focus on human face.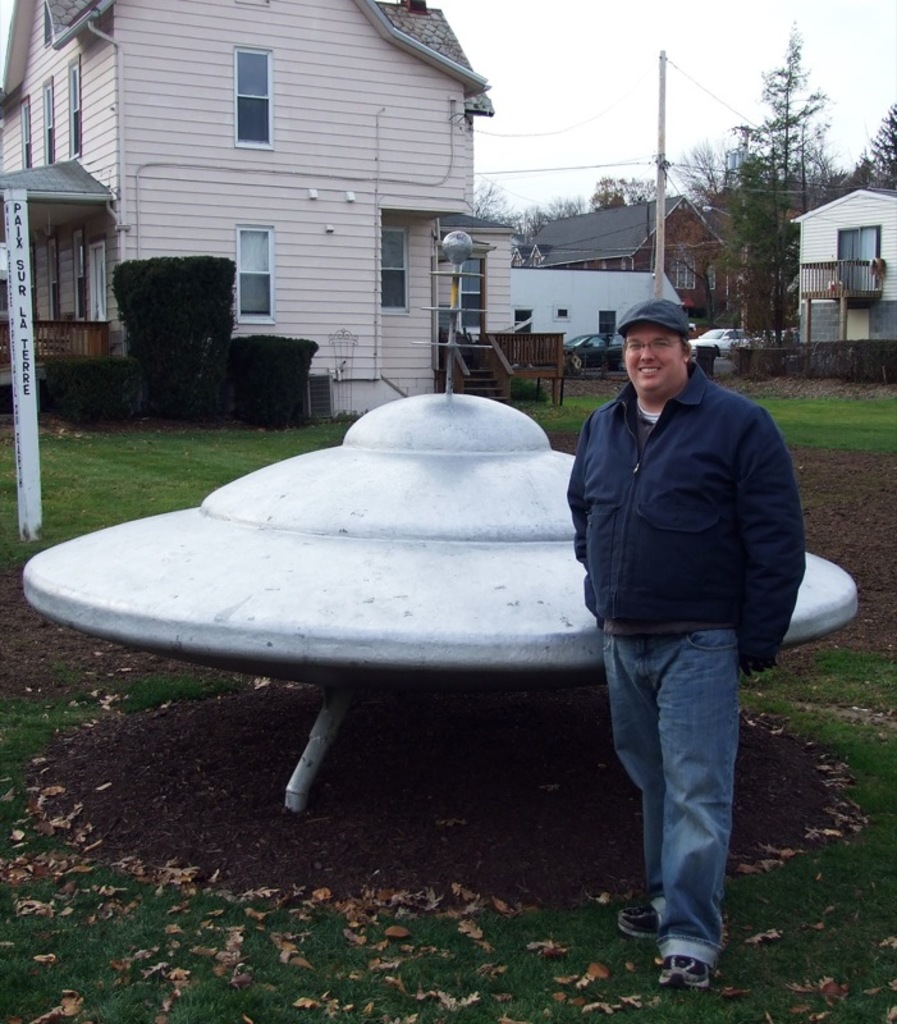
Focused at (left=618, top=328, right=690, bottom=401).
